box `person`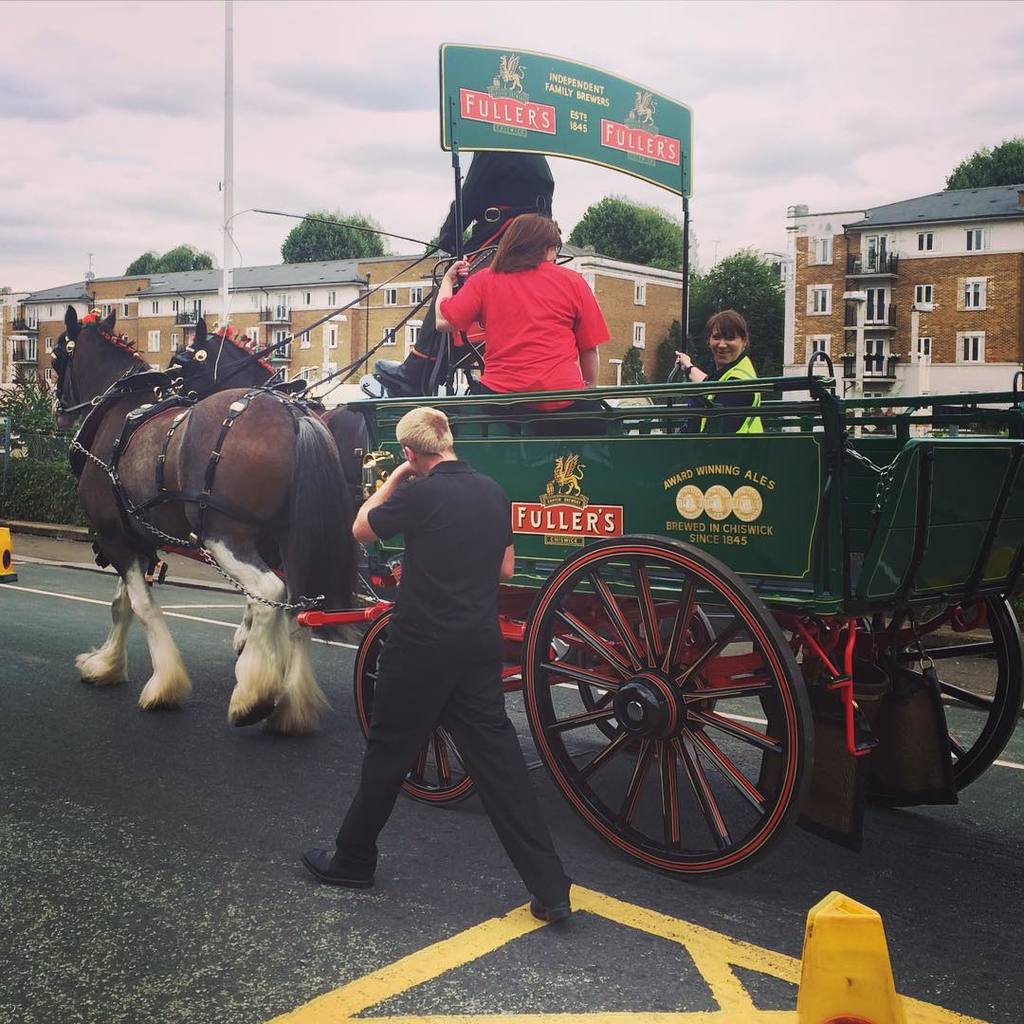
{"left": 437, "top": 209, "right": 613, "bottom": 409}
